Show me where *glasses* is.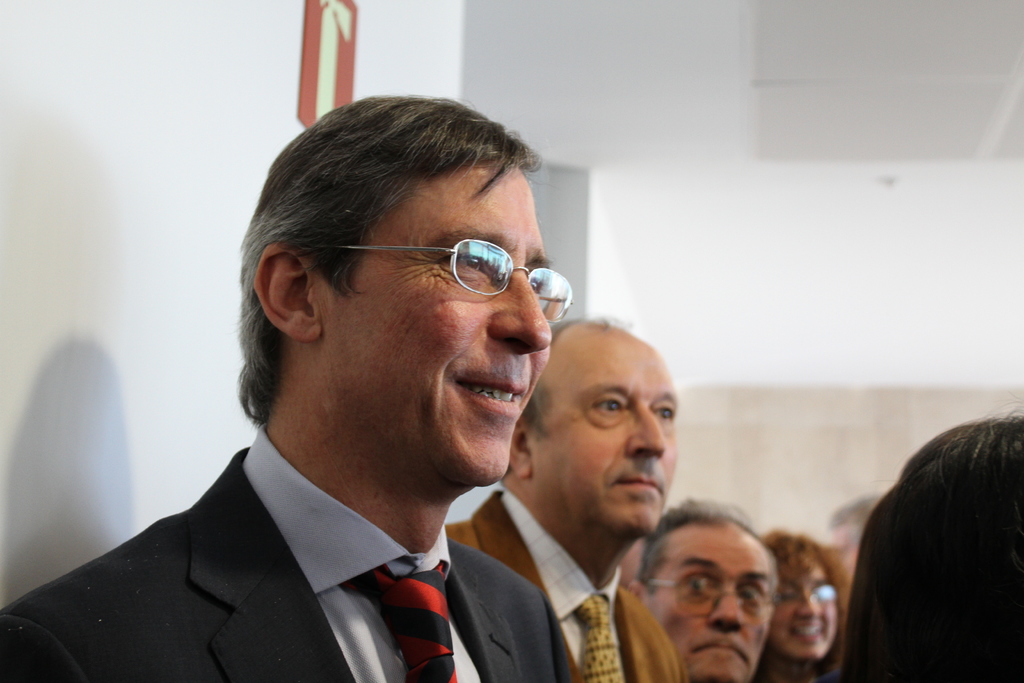
*glasses* is at 772/583/838/611.
